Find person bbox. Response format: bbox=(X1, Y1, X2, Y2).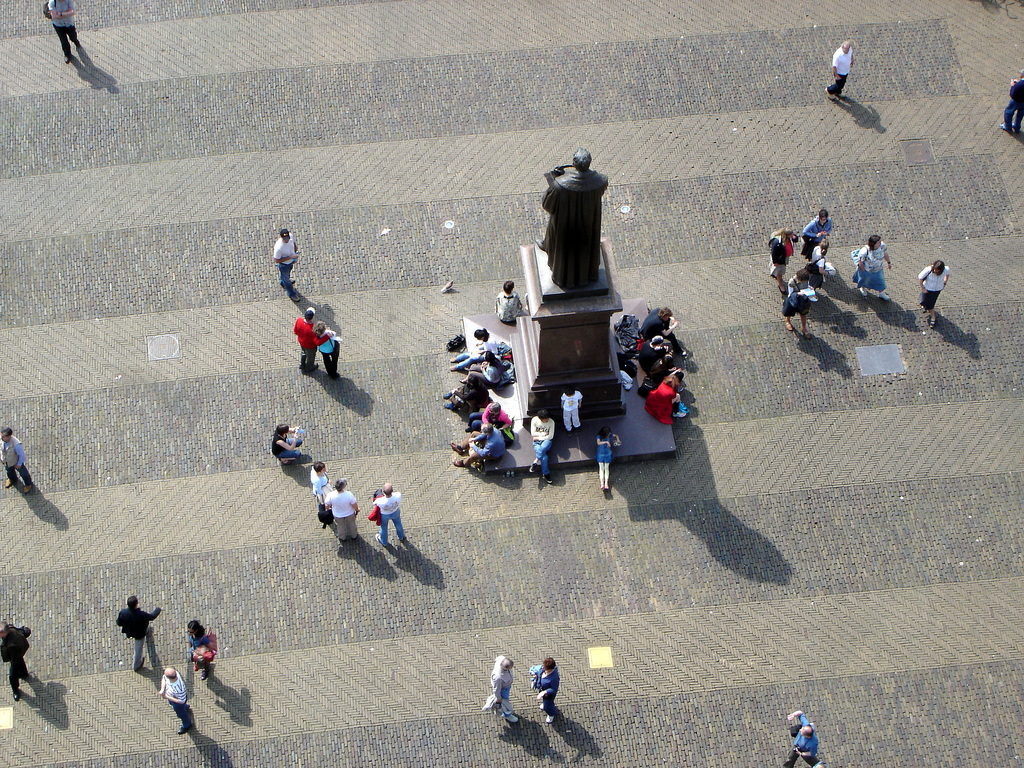
bbox=(798, 211, 833, 272).
